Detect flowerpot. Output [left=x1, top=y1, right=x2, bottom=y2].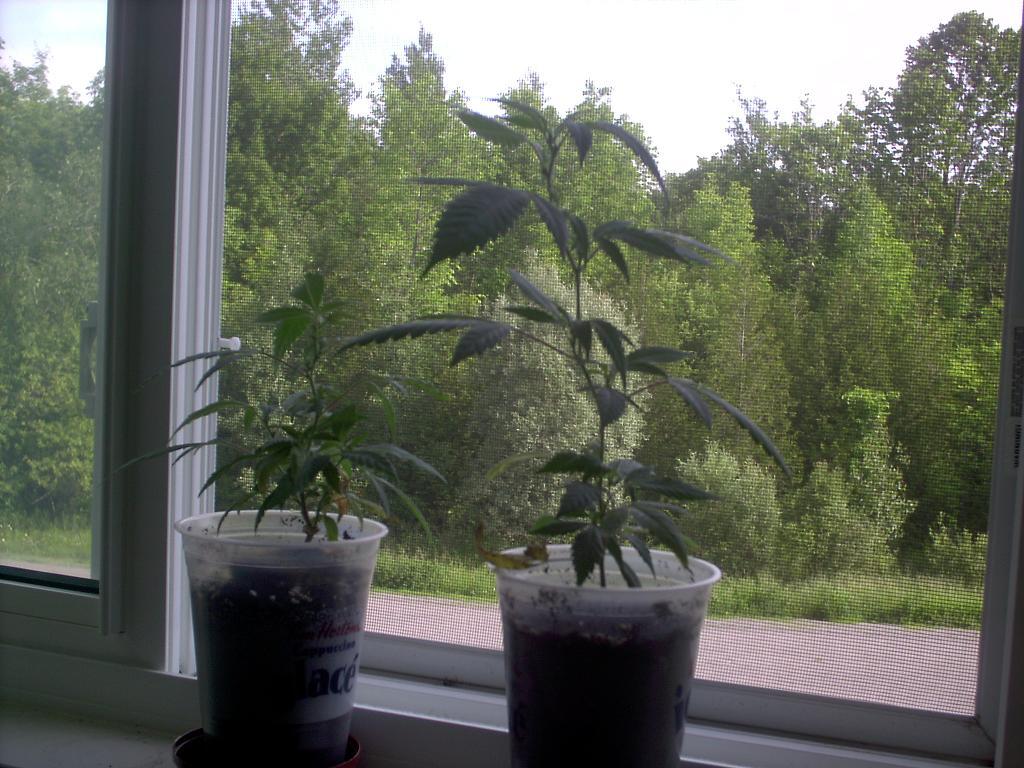
[left=493, top=540, right=728, bottom=767].
